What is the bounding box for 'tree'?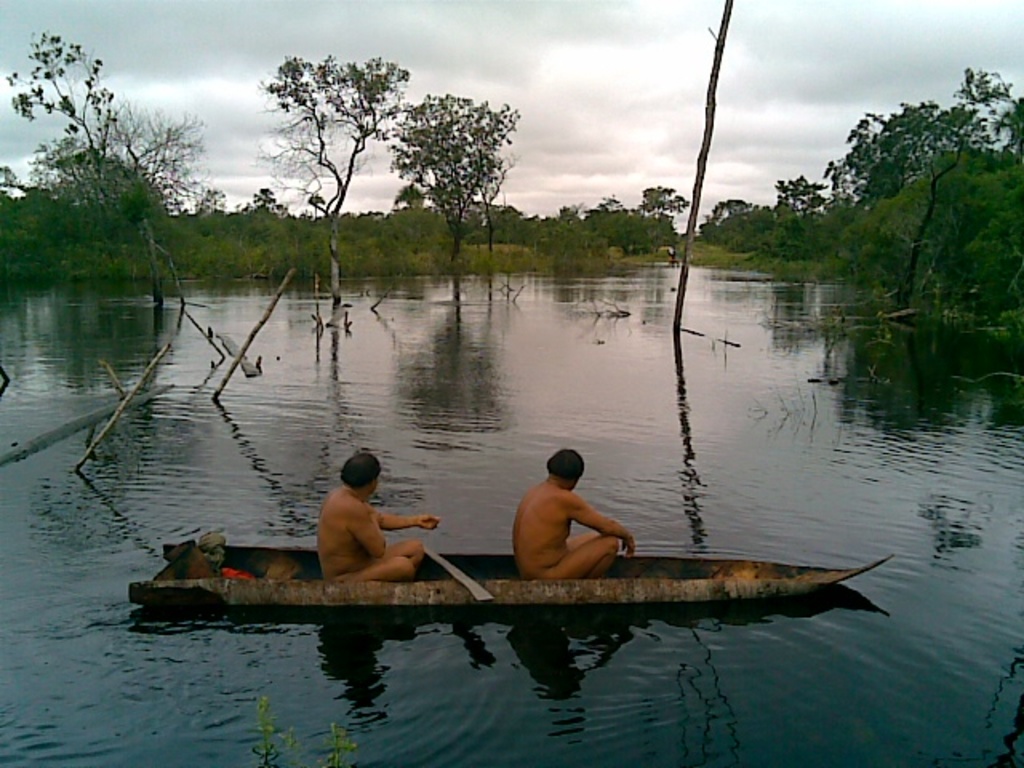
778/168/827/221.
